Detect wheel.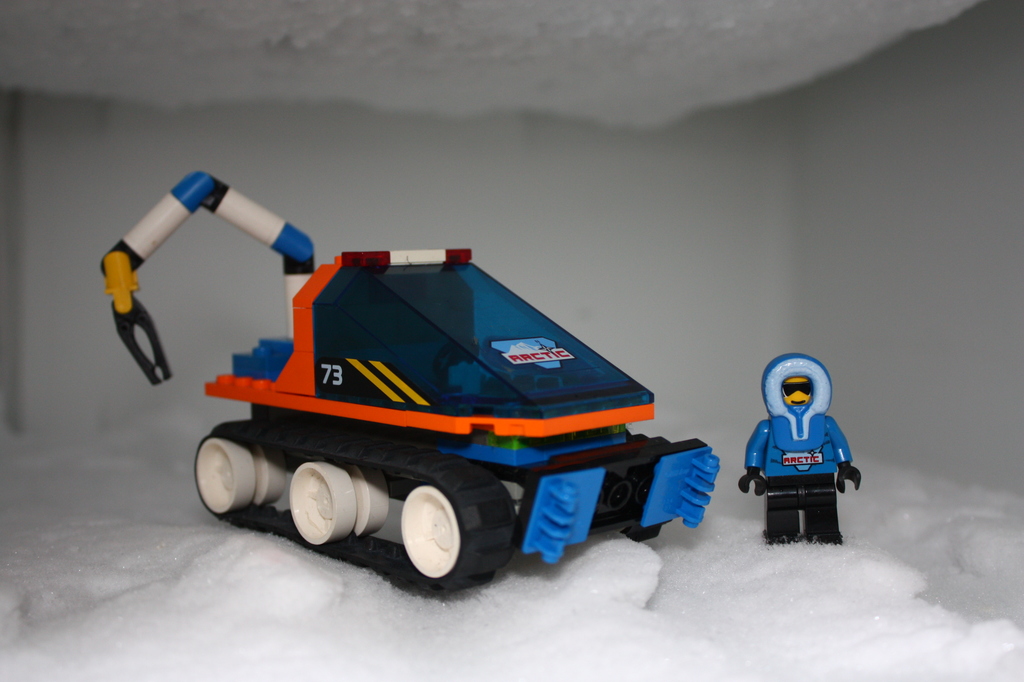
Detected at 185 431 248 514.
